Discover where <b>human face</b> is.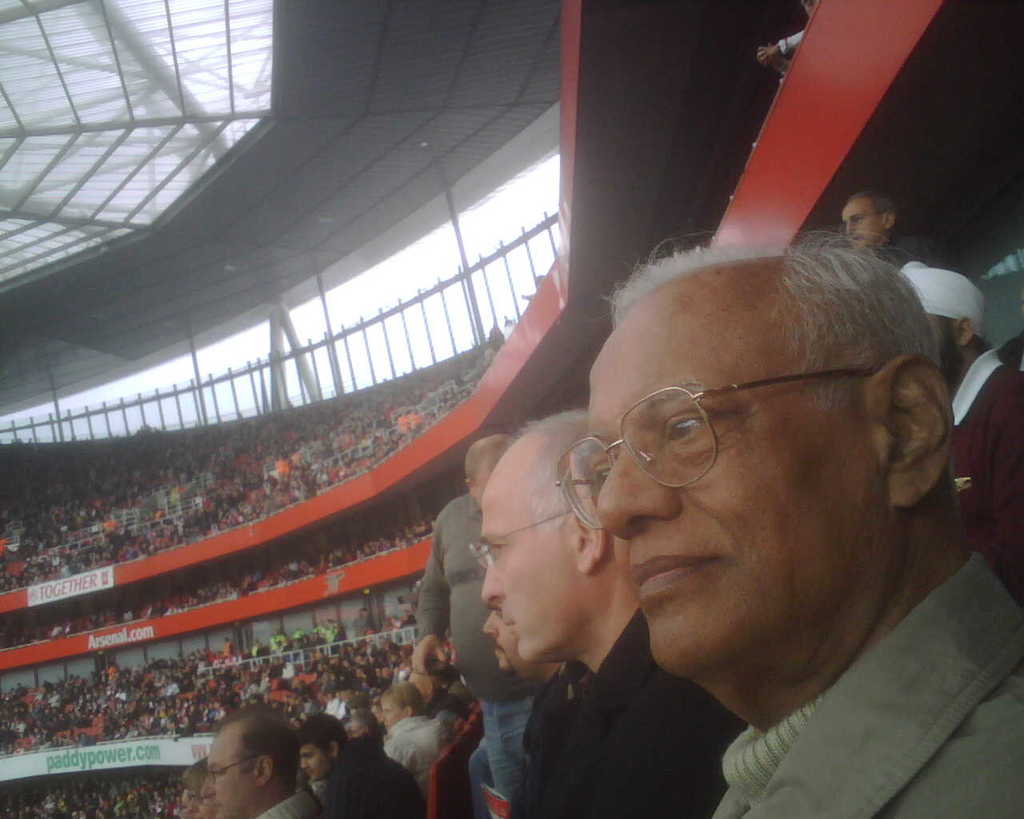
Discovered at [x1=213, y1=721, x2=252, y2=818].
